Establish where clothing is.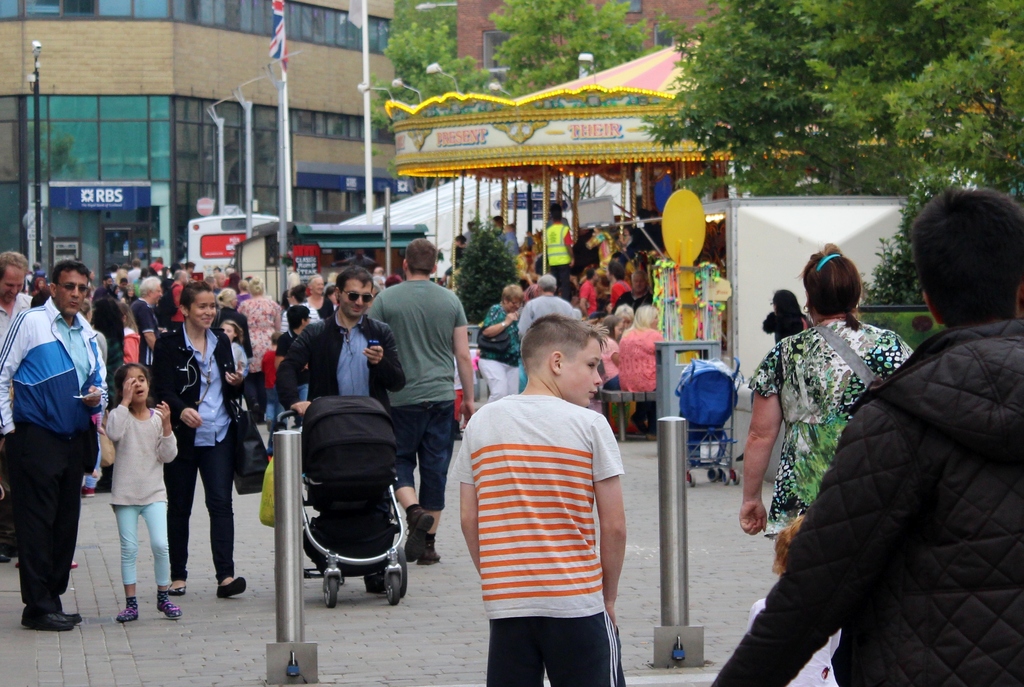
Established at 125, 266, 143, 286.
